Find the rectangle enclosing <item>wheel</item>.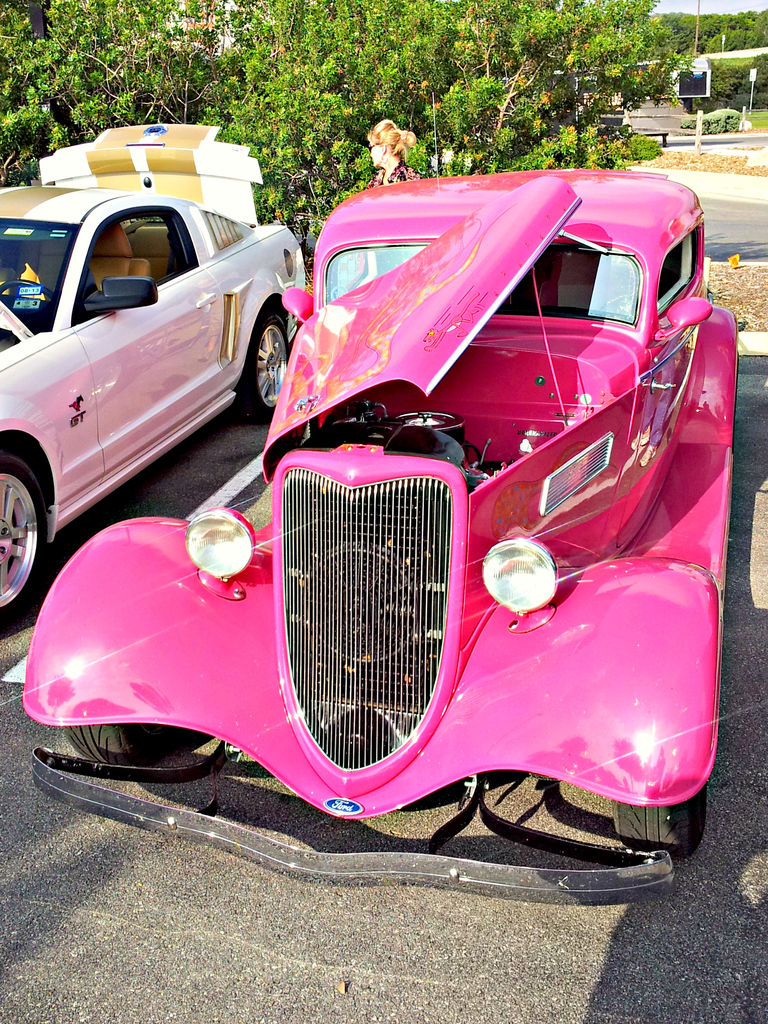
0/447/49/636.
